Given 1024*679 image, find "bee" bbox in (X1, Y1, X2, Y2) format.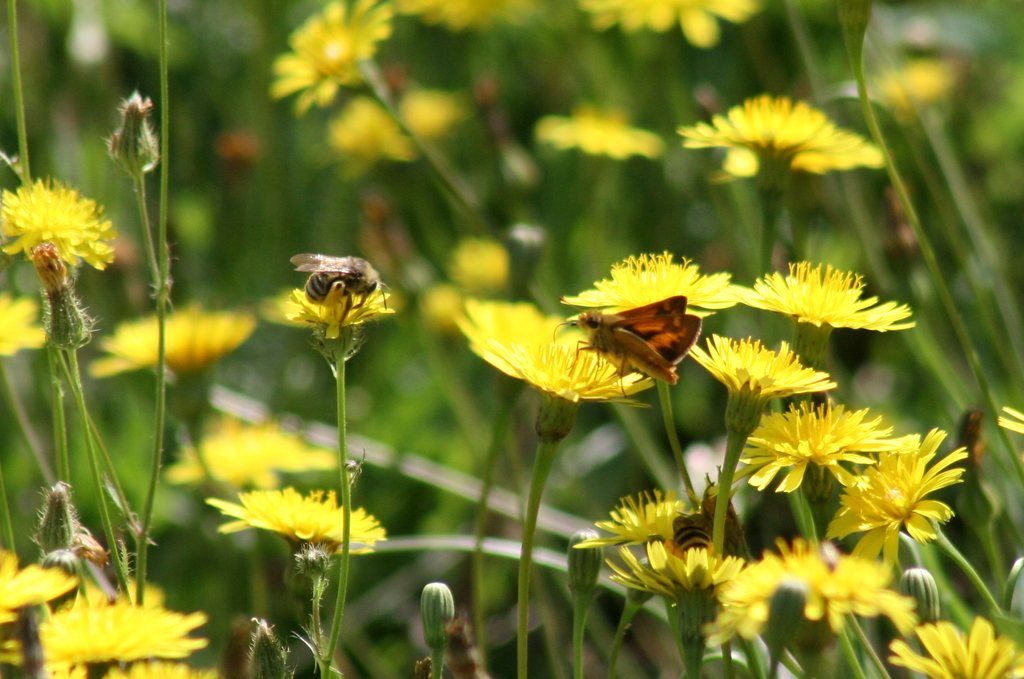
(283, 246, 395, 335).
